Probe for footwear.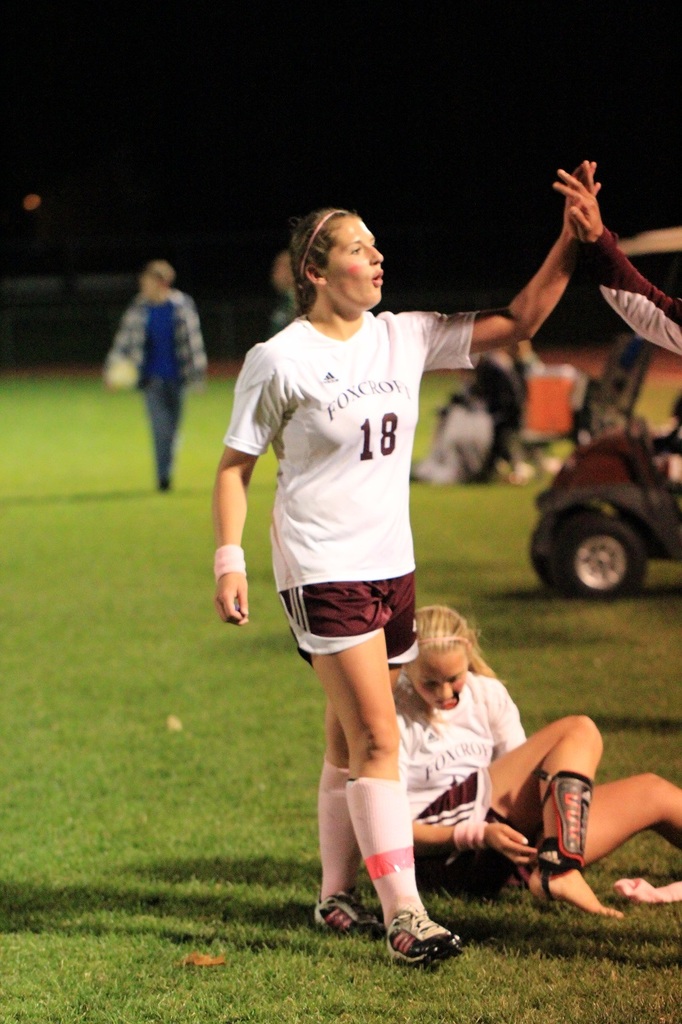
Probe result: rect(383, 906, 461, 970).
